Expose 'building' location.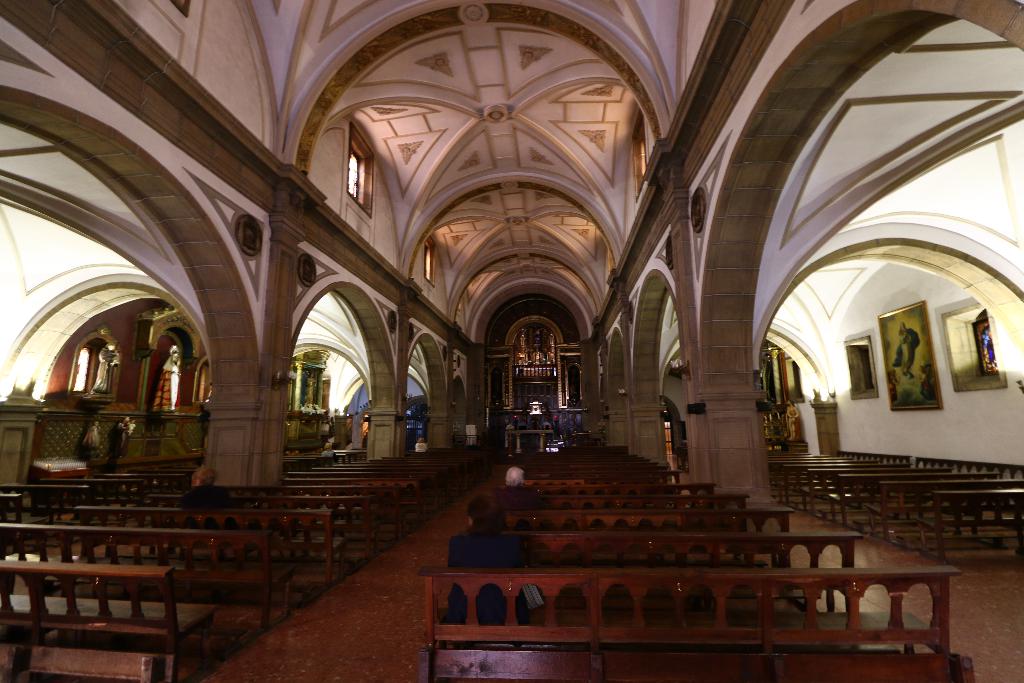
Exposed at locate(0, 0, 1023, 682).
